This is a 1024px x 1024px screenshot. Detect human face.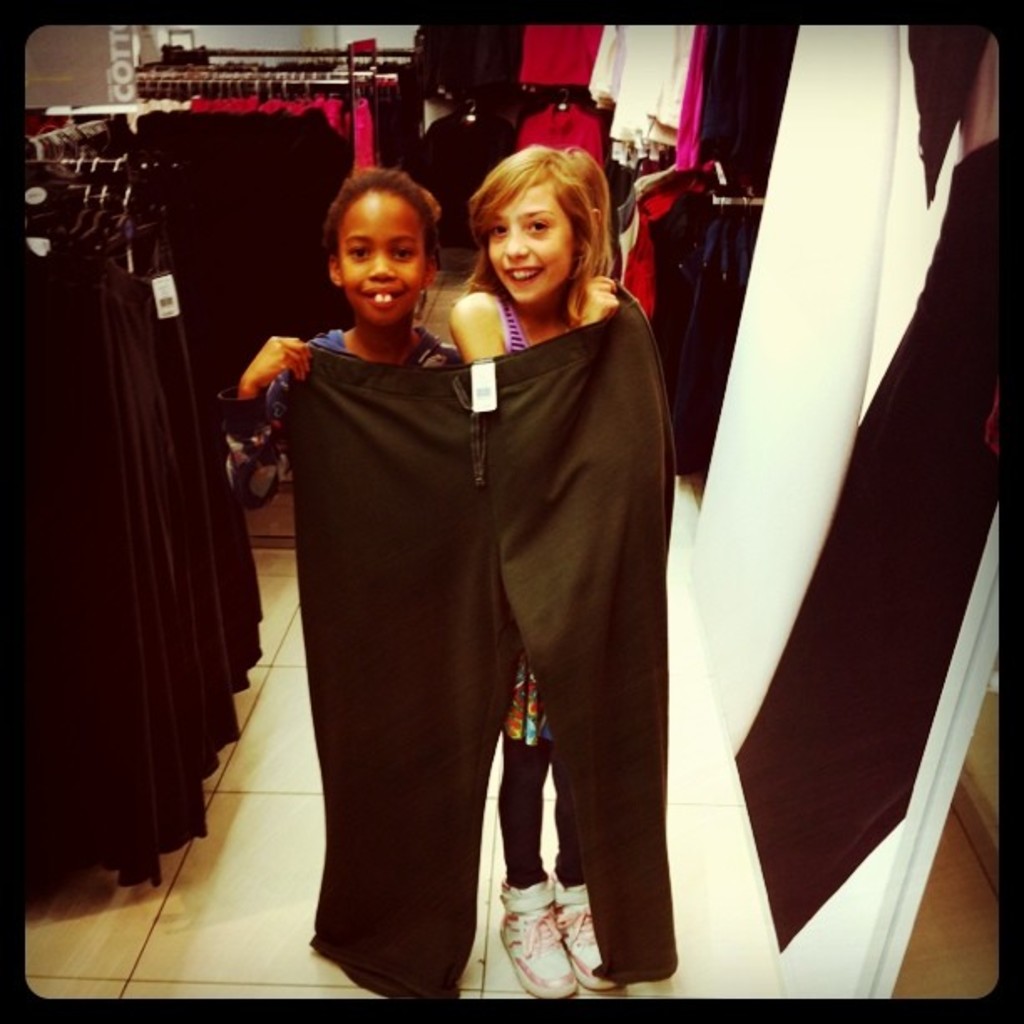
crop(487, 182, 584, 301).
